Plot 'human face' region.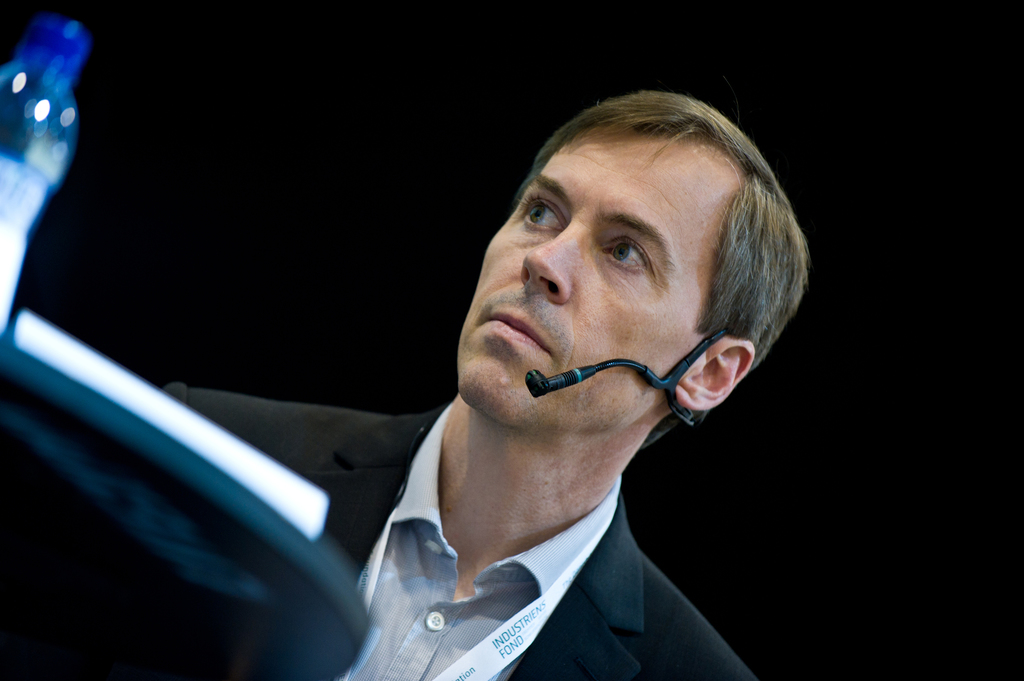
Plotted at (left=457, top=132, right=717, bottom=428).
